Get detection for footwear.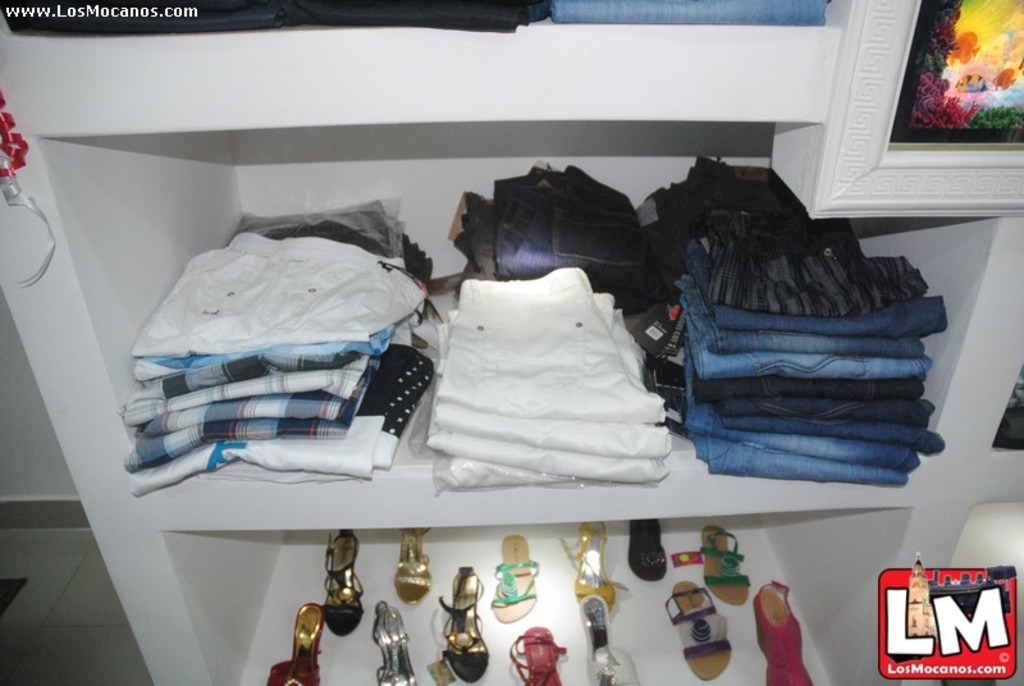
Detection: l=323, t=529, r=366, b=636.
